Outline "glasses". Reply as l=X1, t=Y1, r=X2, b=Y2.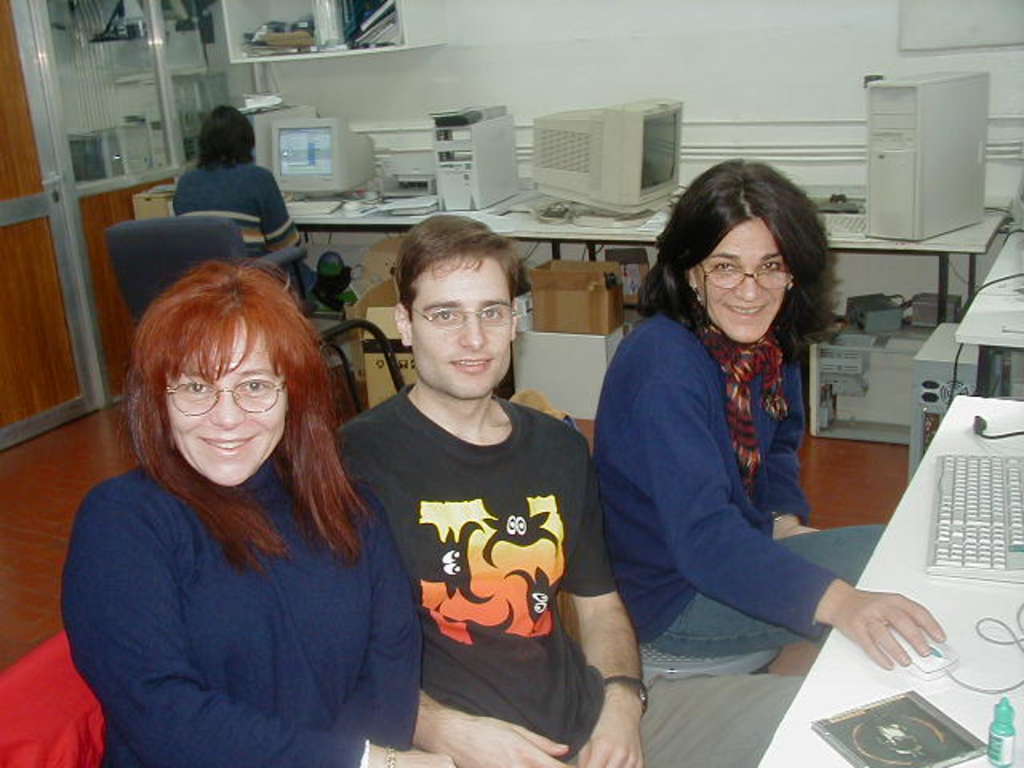
l=403, t=296, r=534, b=349.
